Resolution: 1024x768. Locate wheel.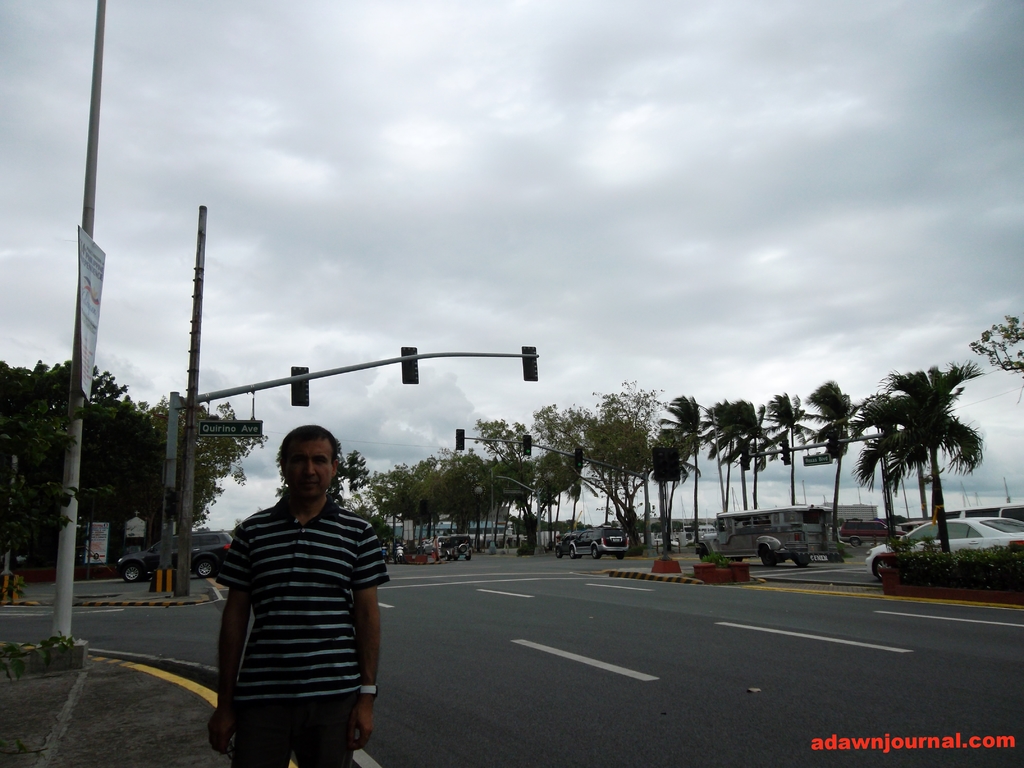
rect(592, 548, 602, 559).
